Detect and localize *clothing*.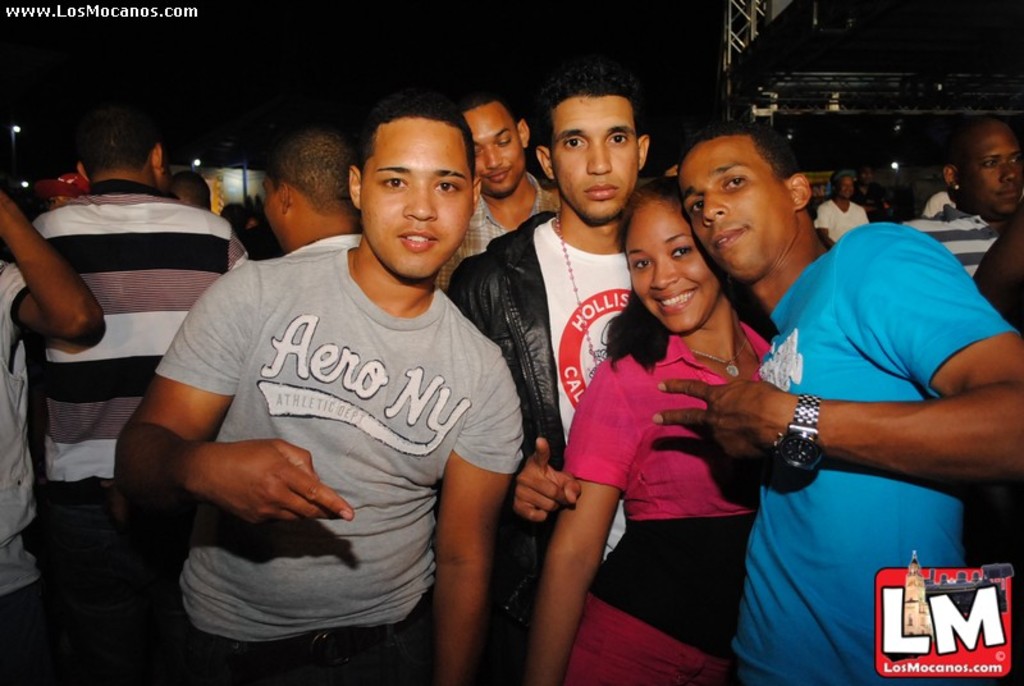
Localized at rect(563, 314, 782, 685).
